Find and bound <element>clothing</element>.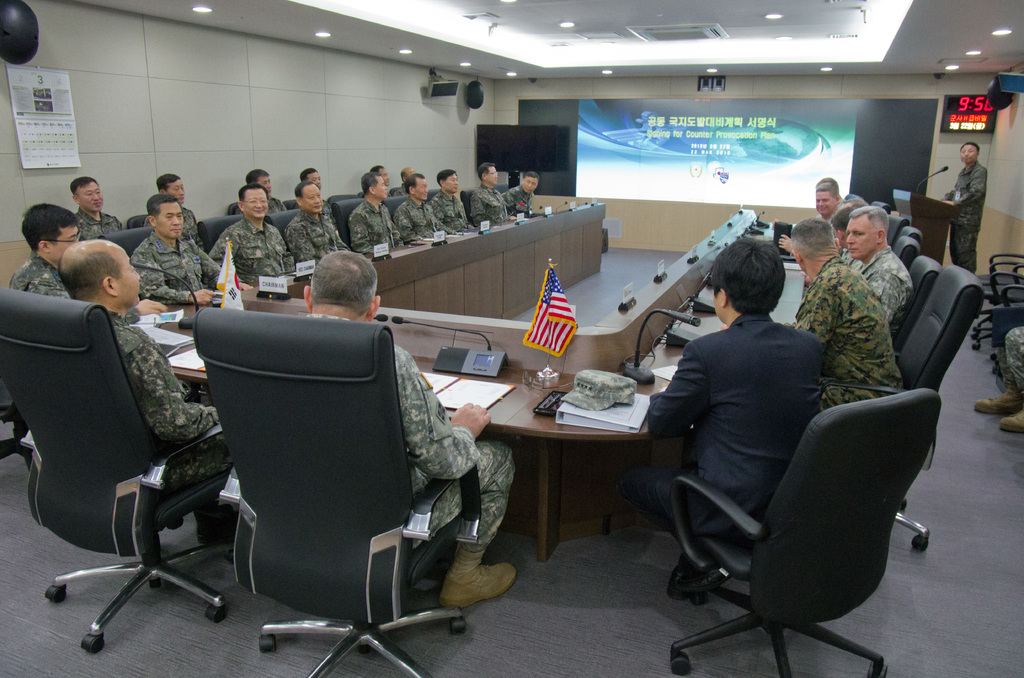
Bound: <bbox>129, 231, 225, 299</bbox>.
